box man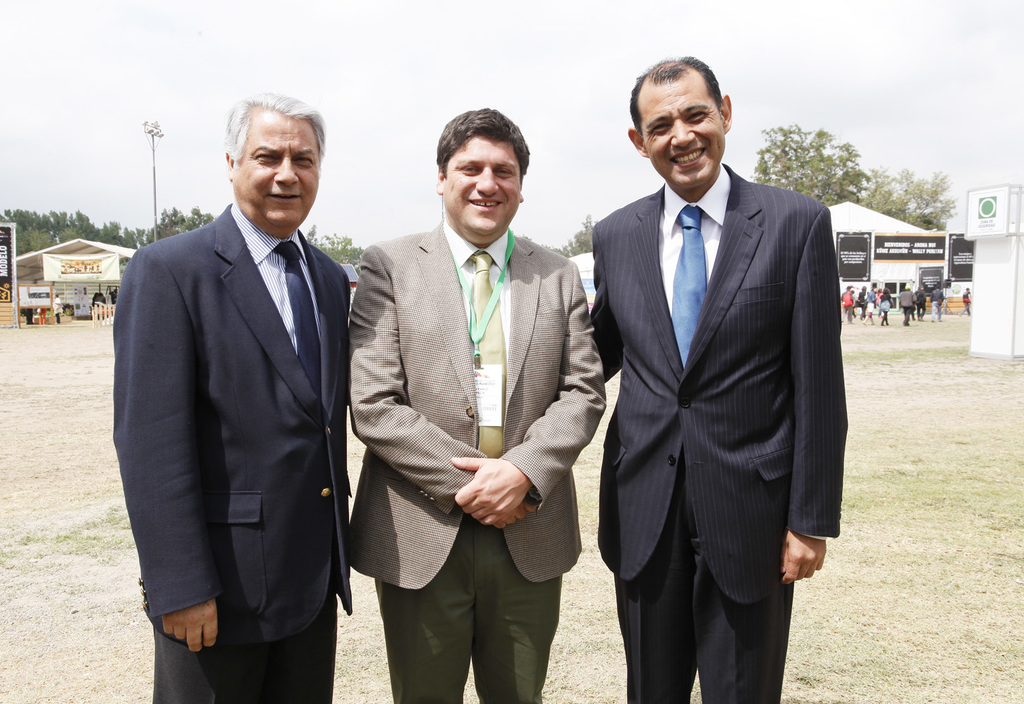
898:283:915:321
